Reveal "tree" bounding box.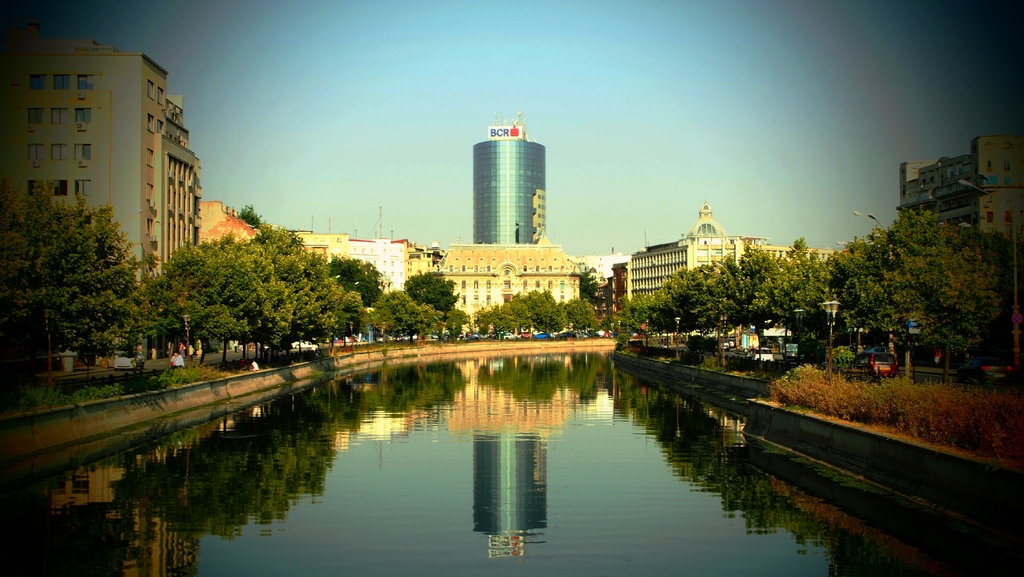
Revealed: 154, 232, 291, 362.
